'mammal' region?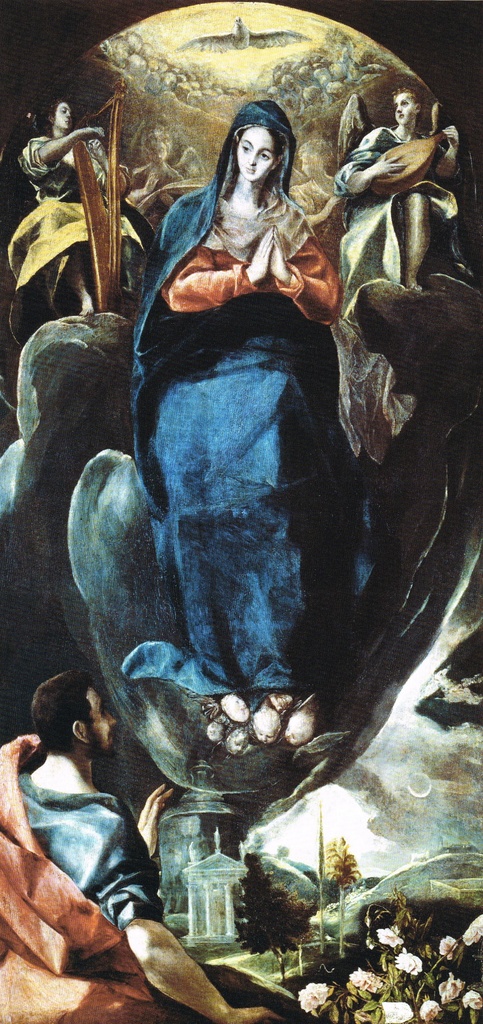
box=[0, 666, 279, 1023]
